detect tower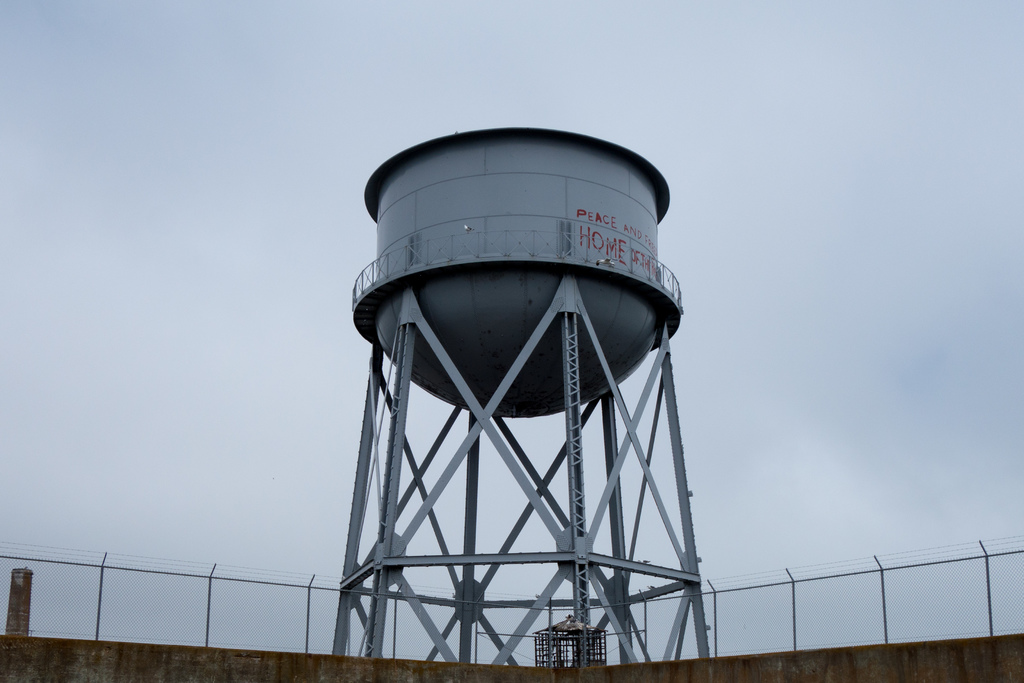
{"x1": 328, "y1": 119, "x2": 708, "y2": 661}
